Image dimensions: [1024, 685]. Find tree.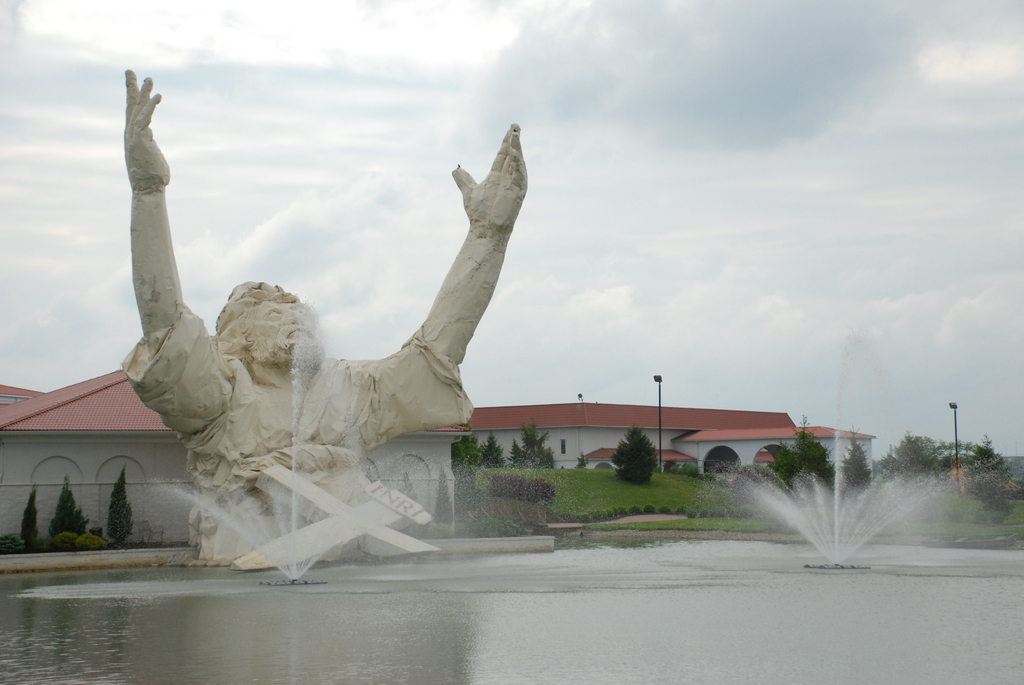
575 455 591 468.
